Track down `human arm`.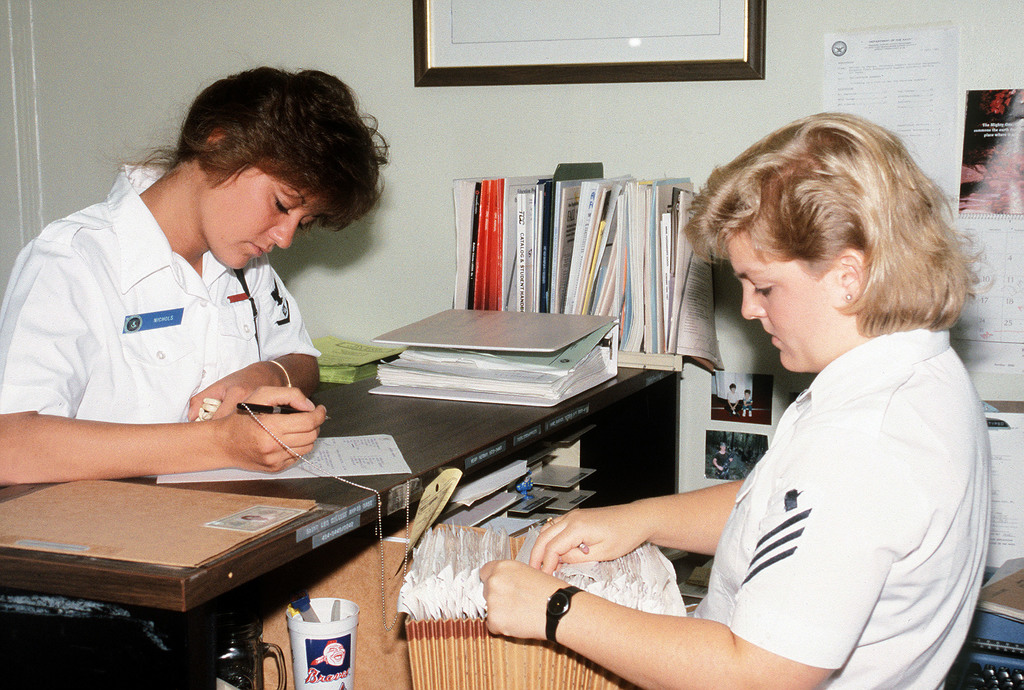
Tracked to Rect(0, 229, 333, 485).
